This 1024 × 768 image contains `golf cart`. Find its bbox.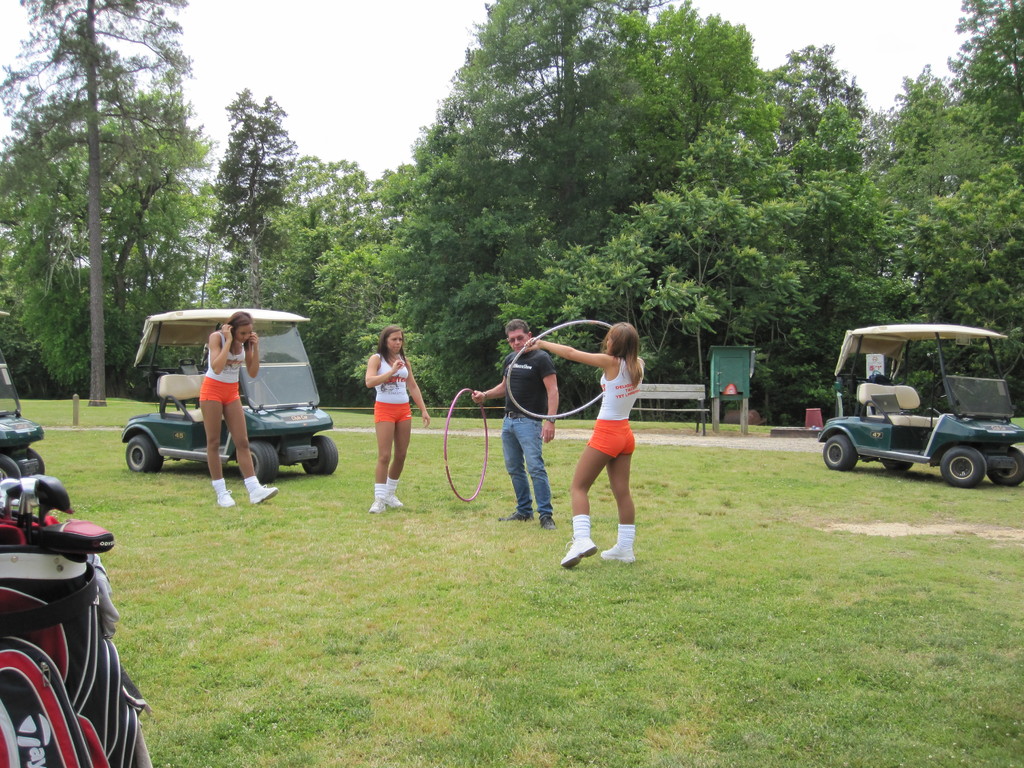
bbox(120, 308, 340, 484).
